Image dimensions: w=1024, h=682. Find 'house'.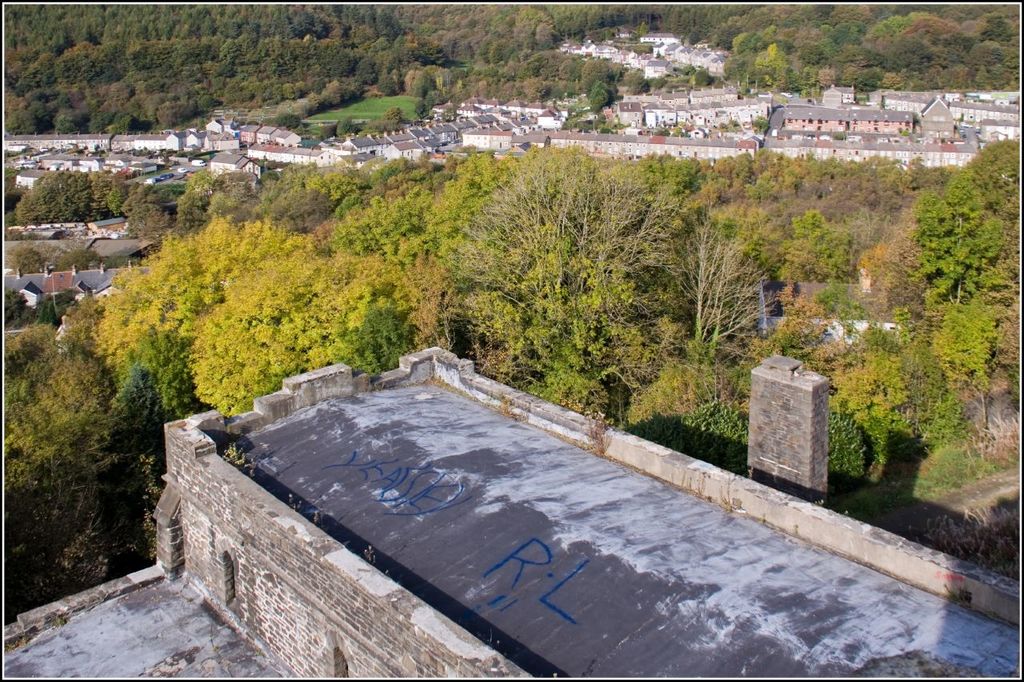
Rect(385, 139, 423, 162).
